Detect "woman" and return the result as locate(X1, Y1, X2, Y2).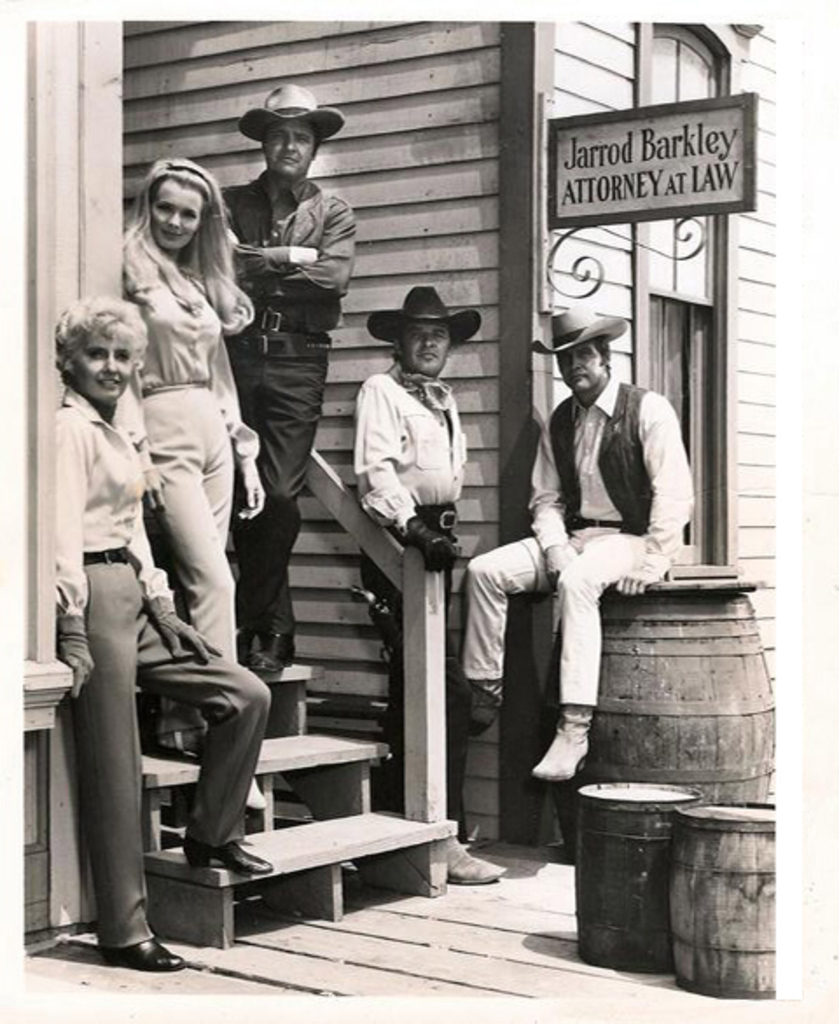
locate(126, 159, 260, 806).
